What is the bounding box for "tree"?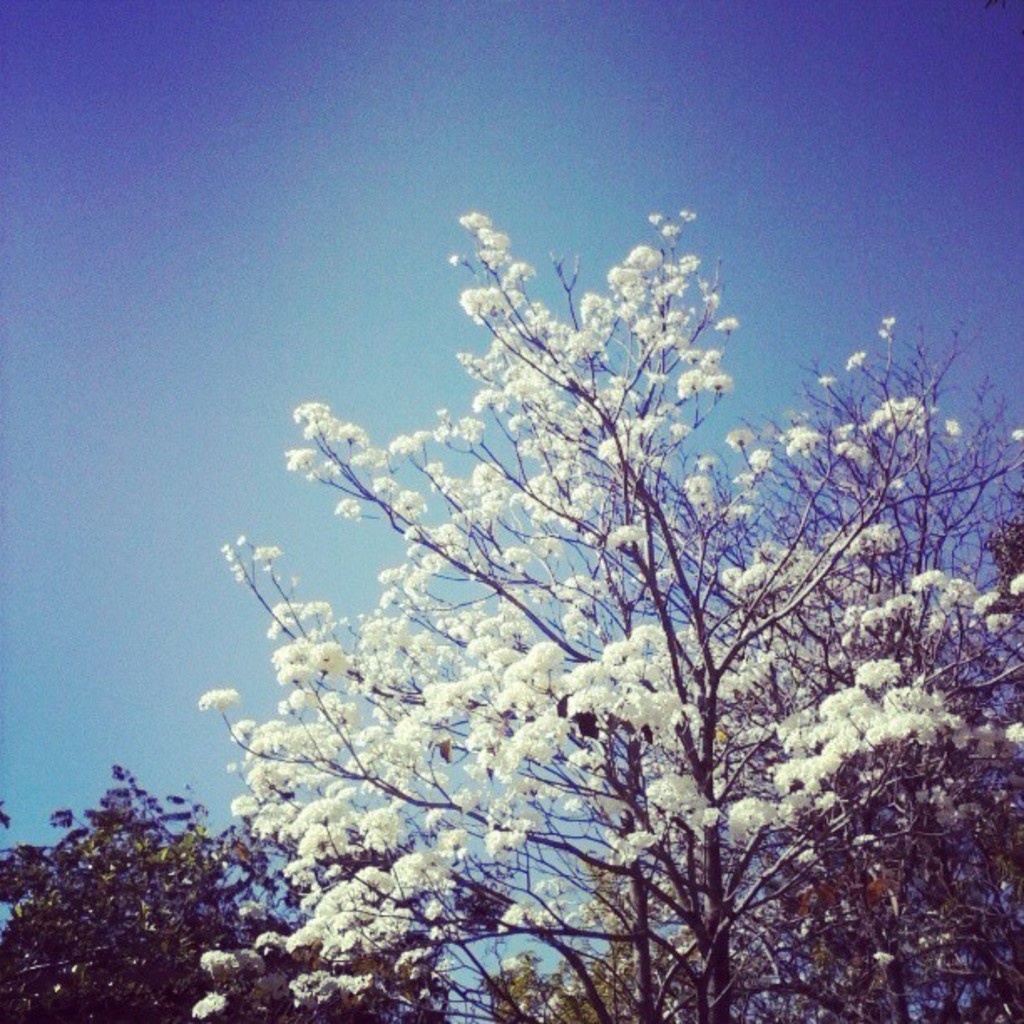
detection(0, 746, 427, 1022).
